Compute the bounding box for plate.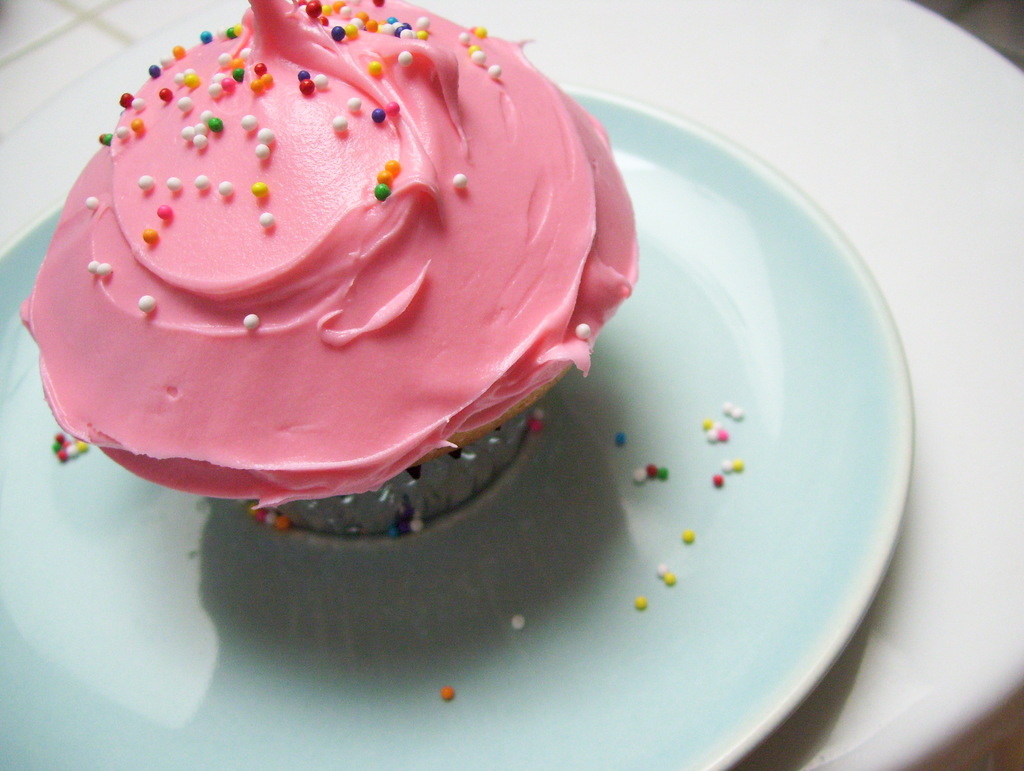
0/89/911/770.
